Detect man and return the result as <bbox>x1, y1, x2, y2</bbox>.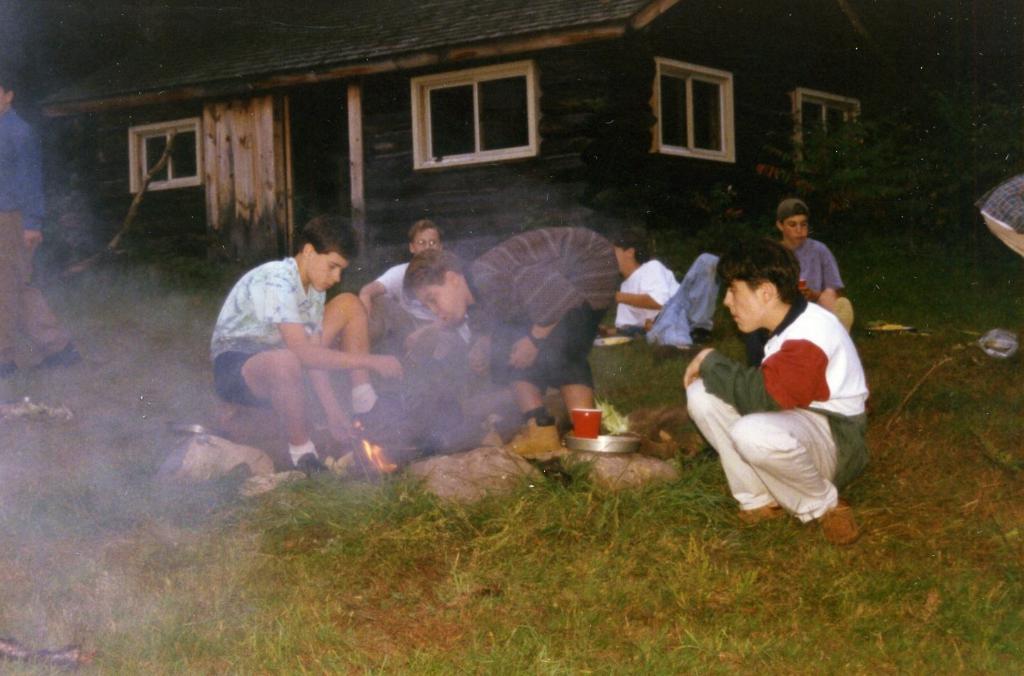
<bbox>648, 224, 858, 539</bbox>.
